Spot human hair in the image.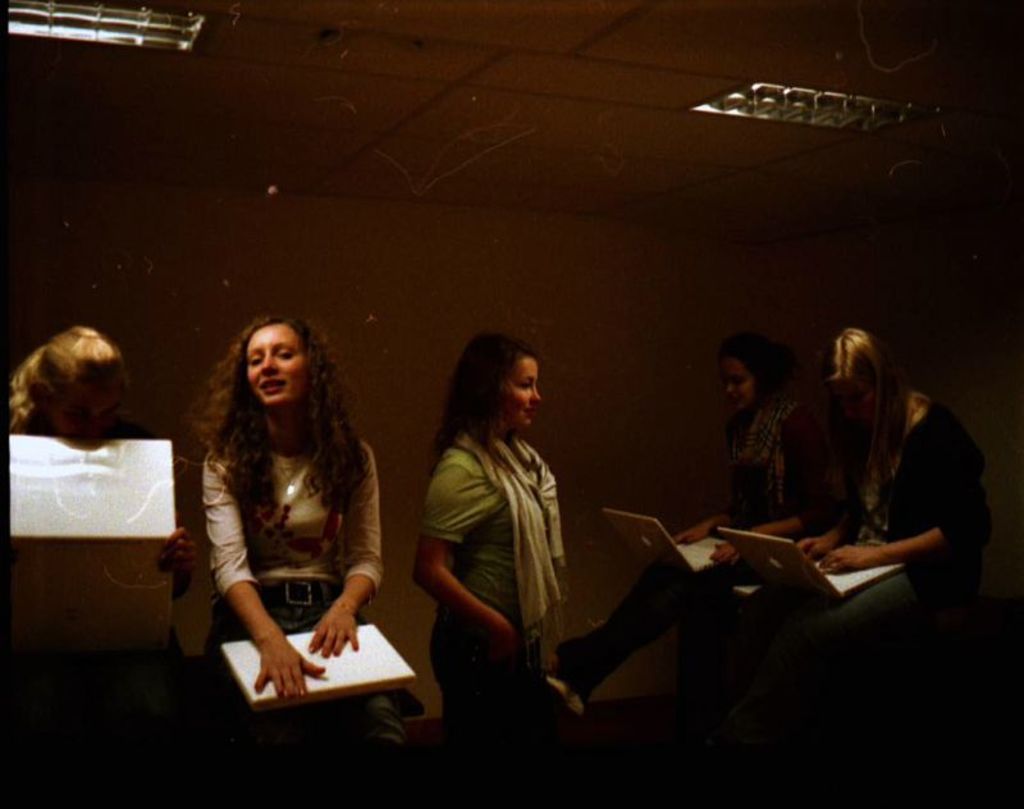
human hair found at rect(14, 324, 134, 433).
